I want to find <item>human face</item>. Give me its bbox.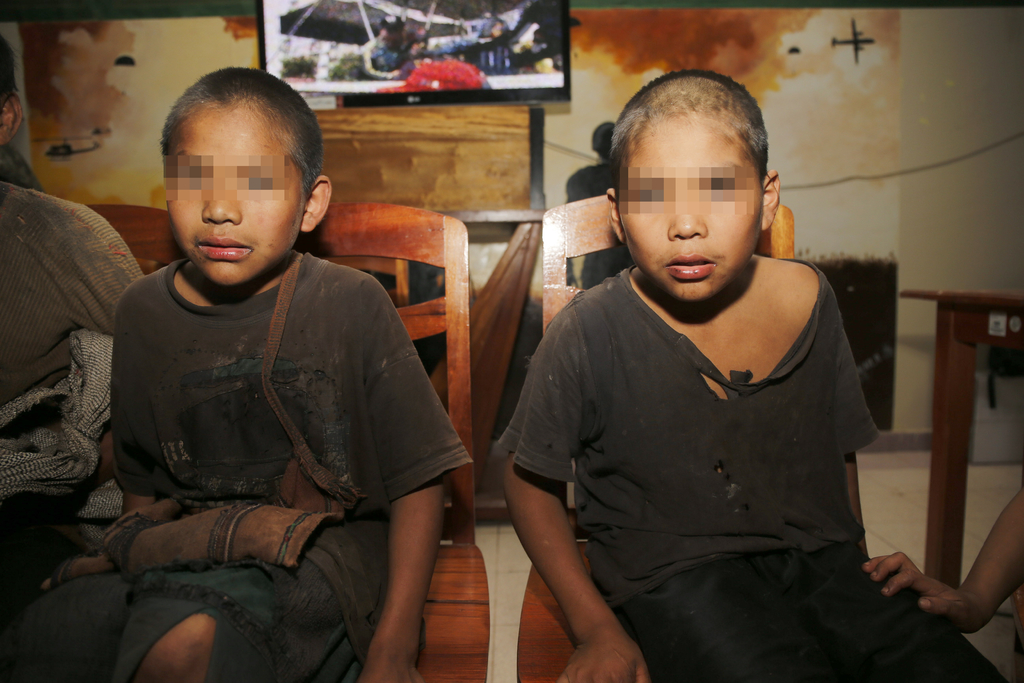
bbox(161, 99, 303, 289).
